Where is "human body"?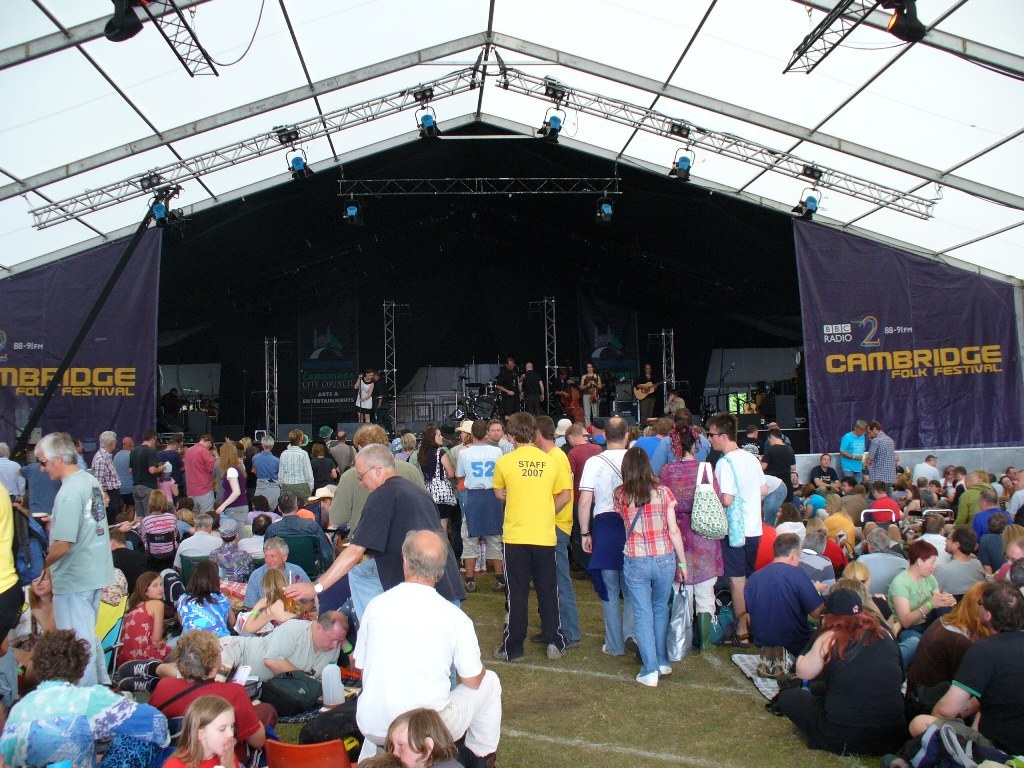
Rect(246, 587, 334, 705).
